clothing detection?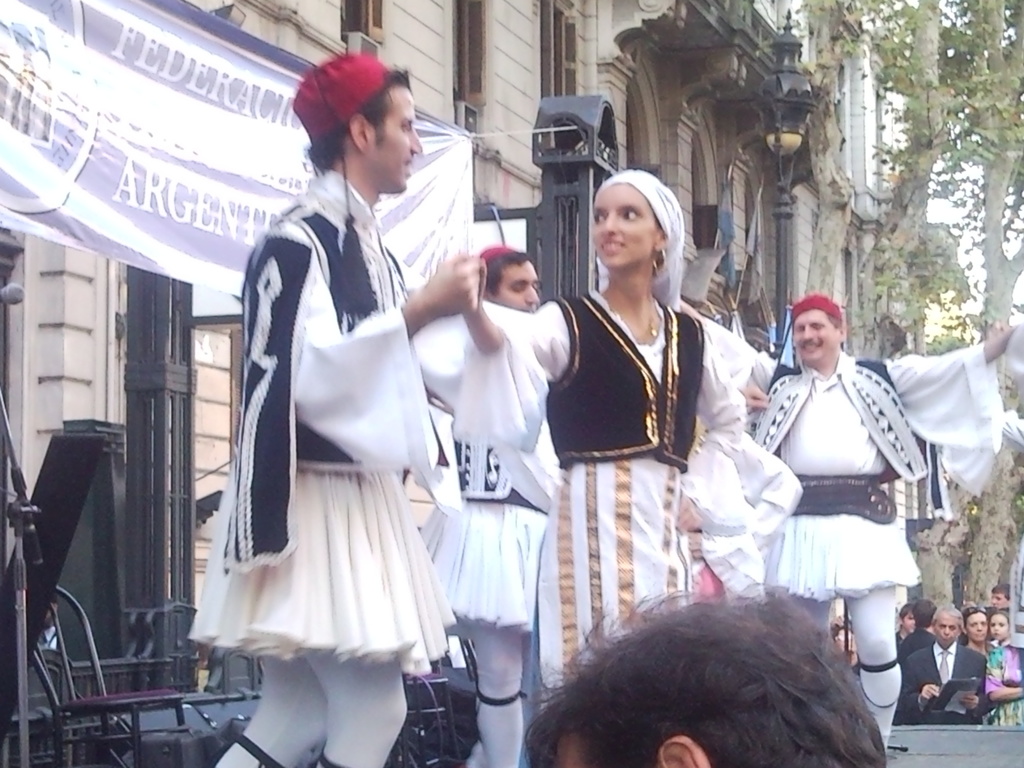
Rect(457, 282, 746, 700)
